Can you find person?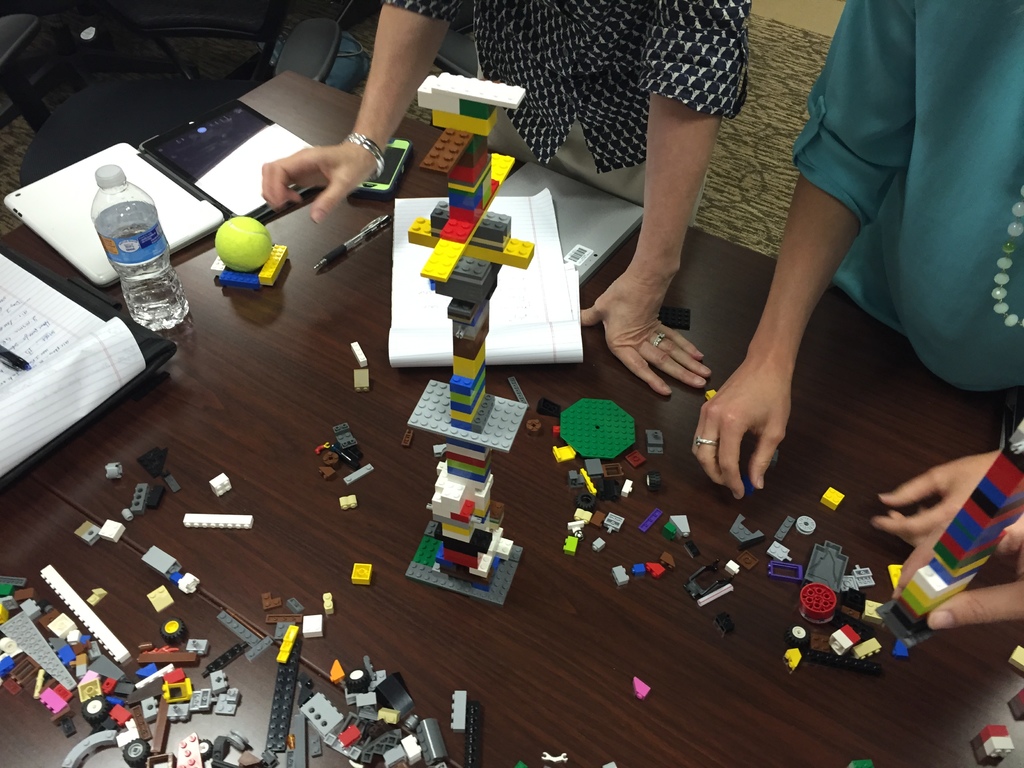
Yes, bounding box: Rect(690, 0, 1023, 627).
